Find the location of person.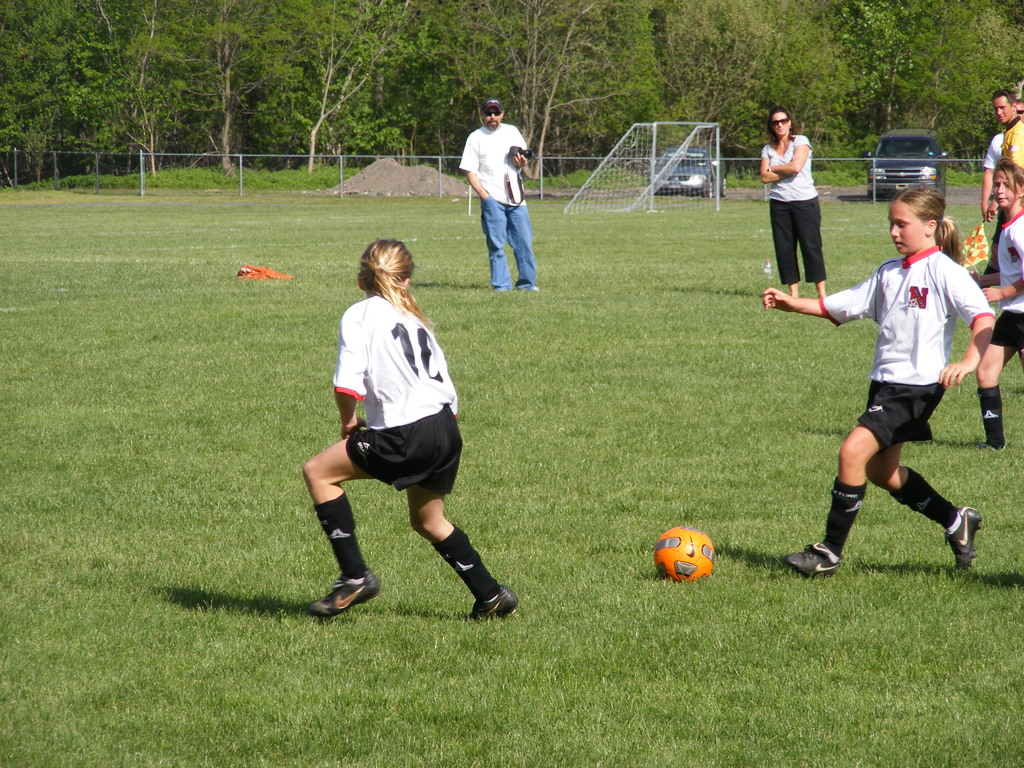
Location: Rect(982, 99, 1023, 223).
